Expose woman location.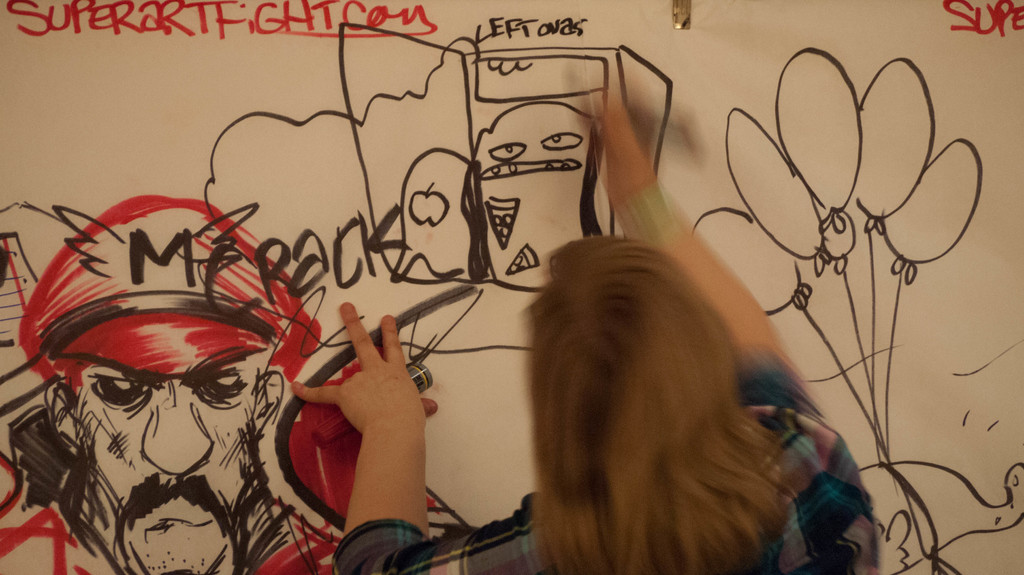
Exposed at select_region(278, 80, 894, 574).
